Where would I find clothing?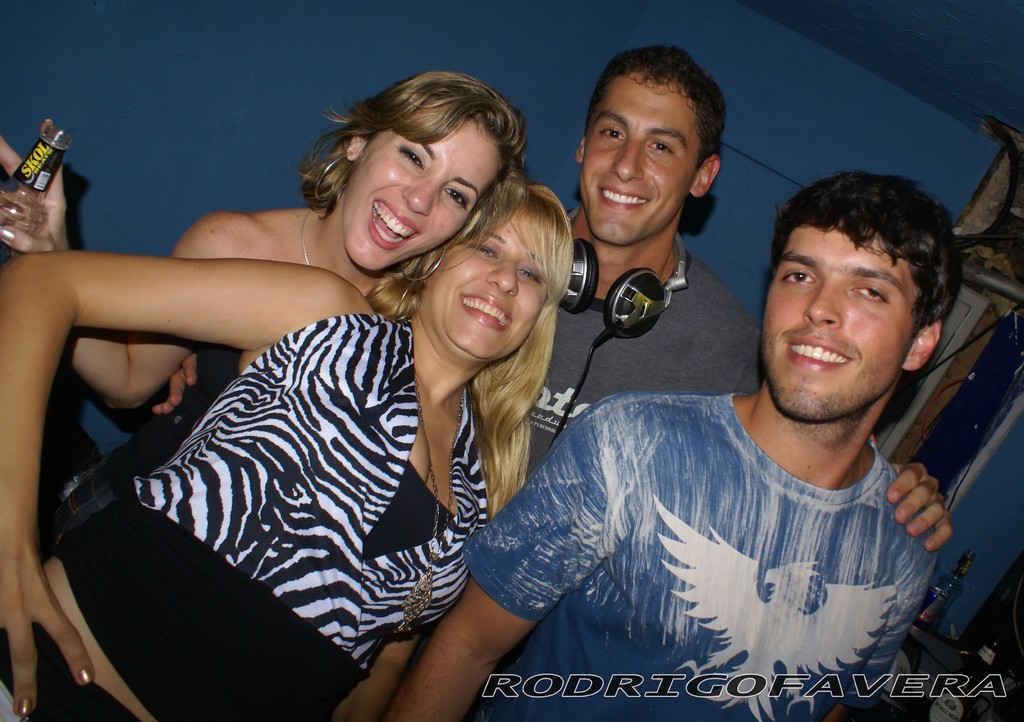
At pyautogui.locateOnScreen(526, 203, 765, 484).
